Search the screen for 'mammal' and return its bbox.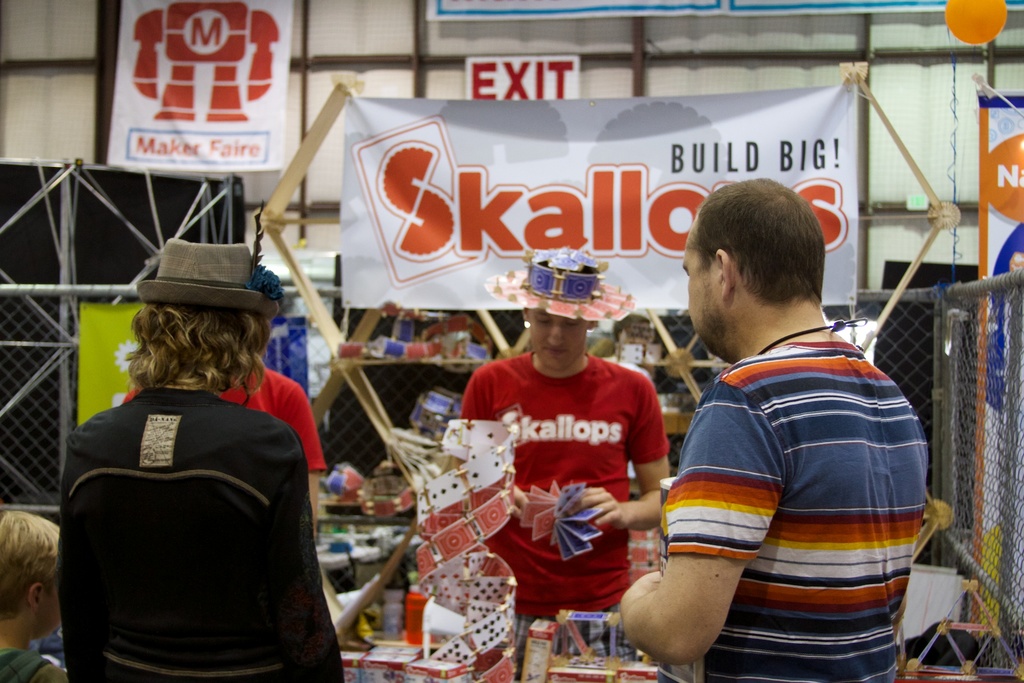
Found: detection(620, 177, 932, 682).
